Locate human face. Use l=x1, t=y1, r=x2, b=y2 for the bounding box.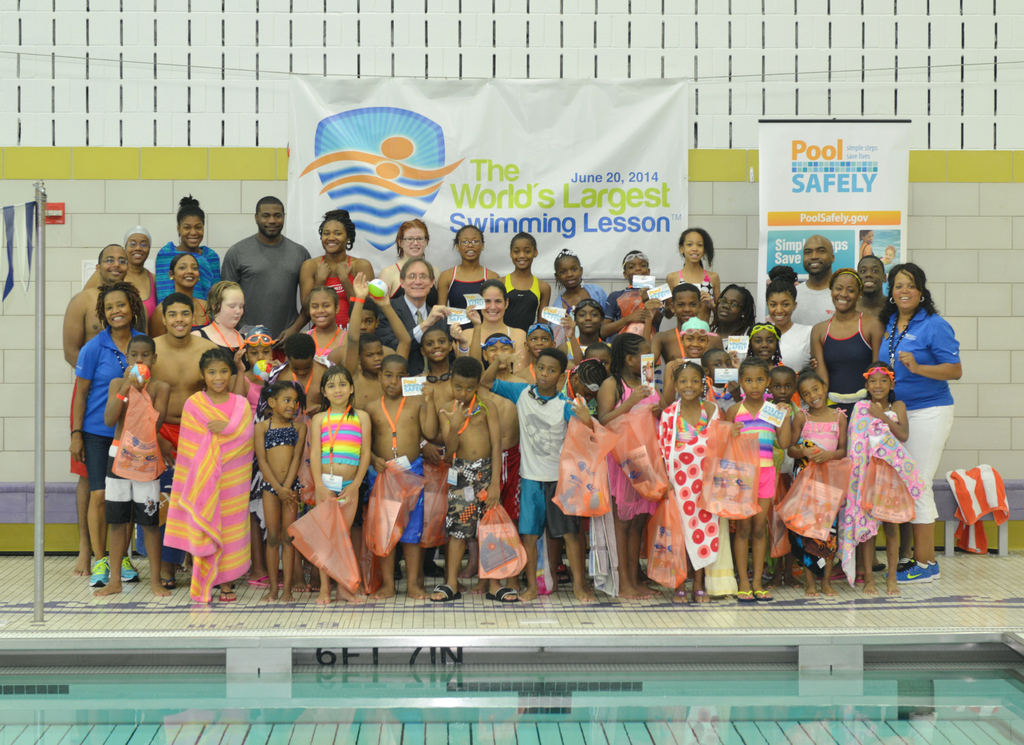
l=892, t=267, r=922, b=309.
